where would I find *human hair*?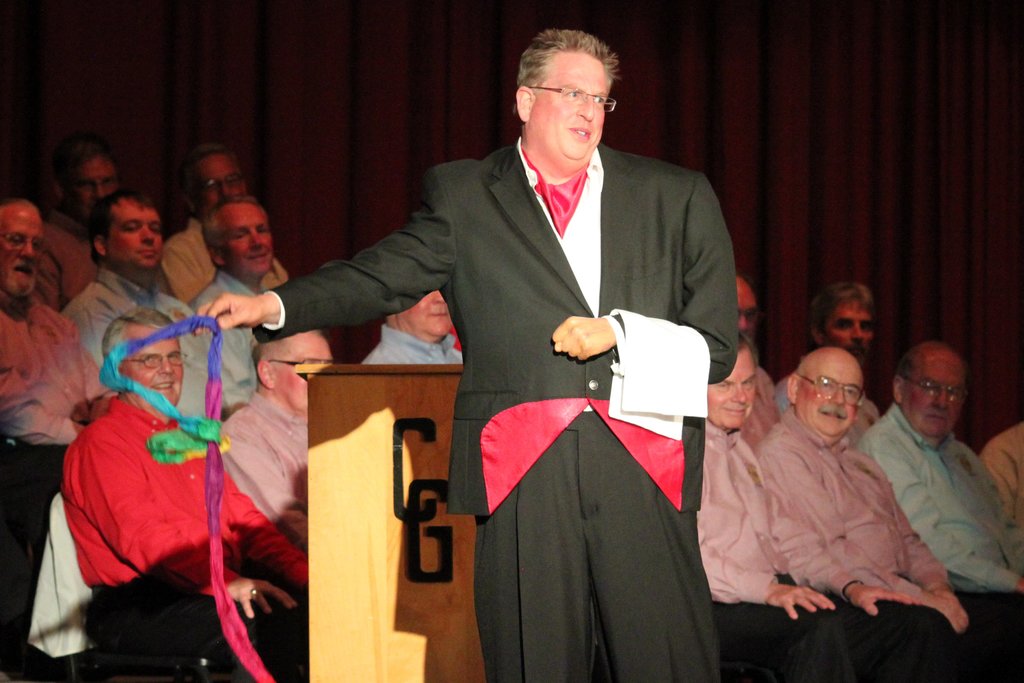
At pyautogui.locateOnScreen(250, 331, 324, 378).
